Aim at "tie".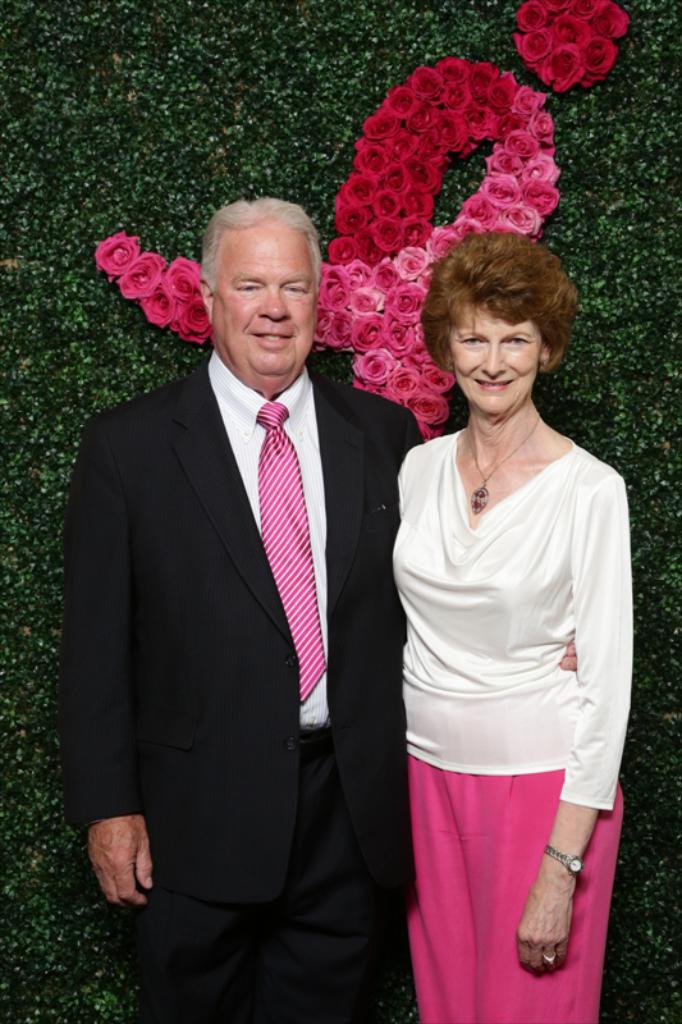
Aimed at 258/397/331/705.
